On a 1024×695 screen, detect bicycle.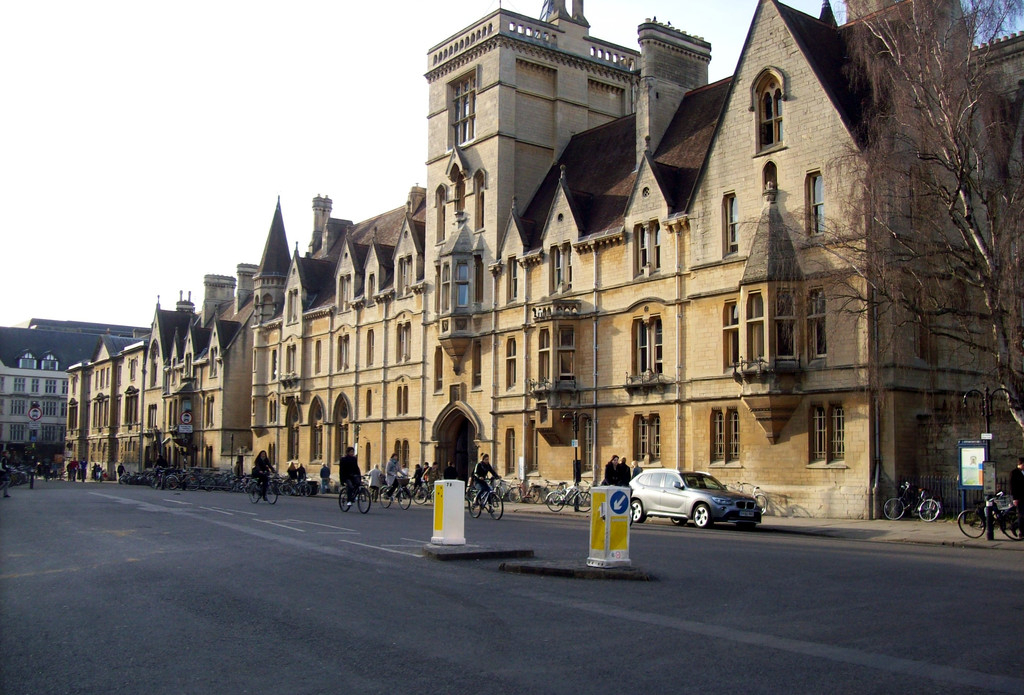
{"x1": 956, "y1": 491, "x2": 1023, "y2": 542}.
